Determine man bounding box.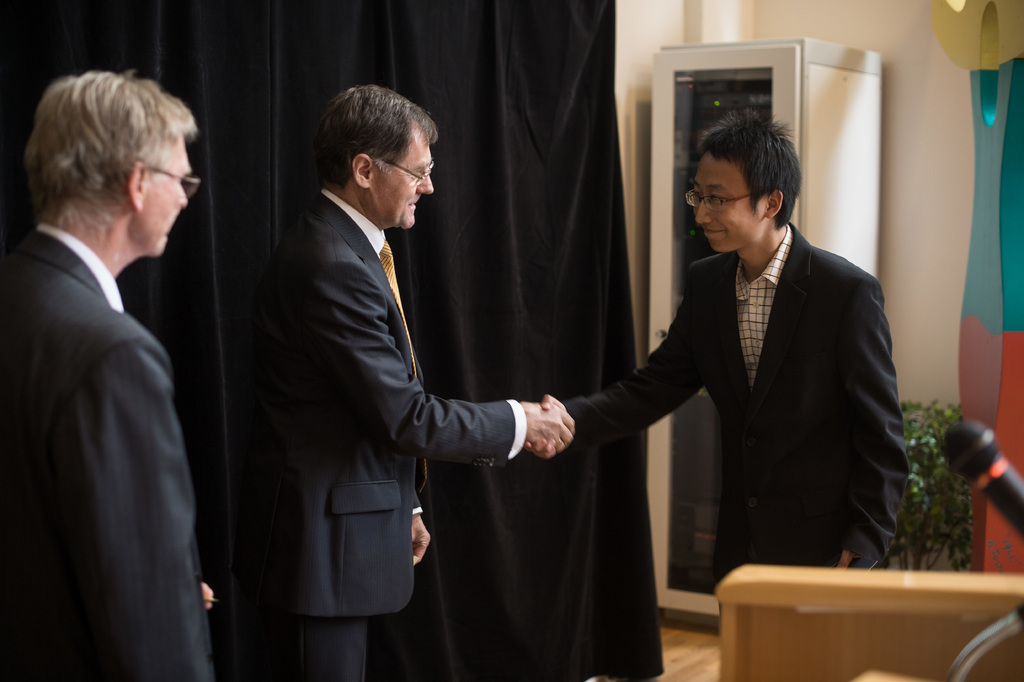
Determined: box(234, 77, 575, 680).
